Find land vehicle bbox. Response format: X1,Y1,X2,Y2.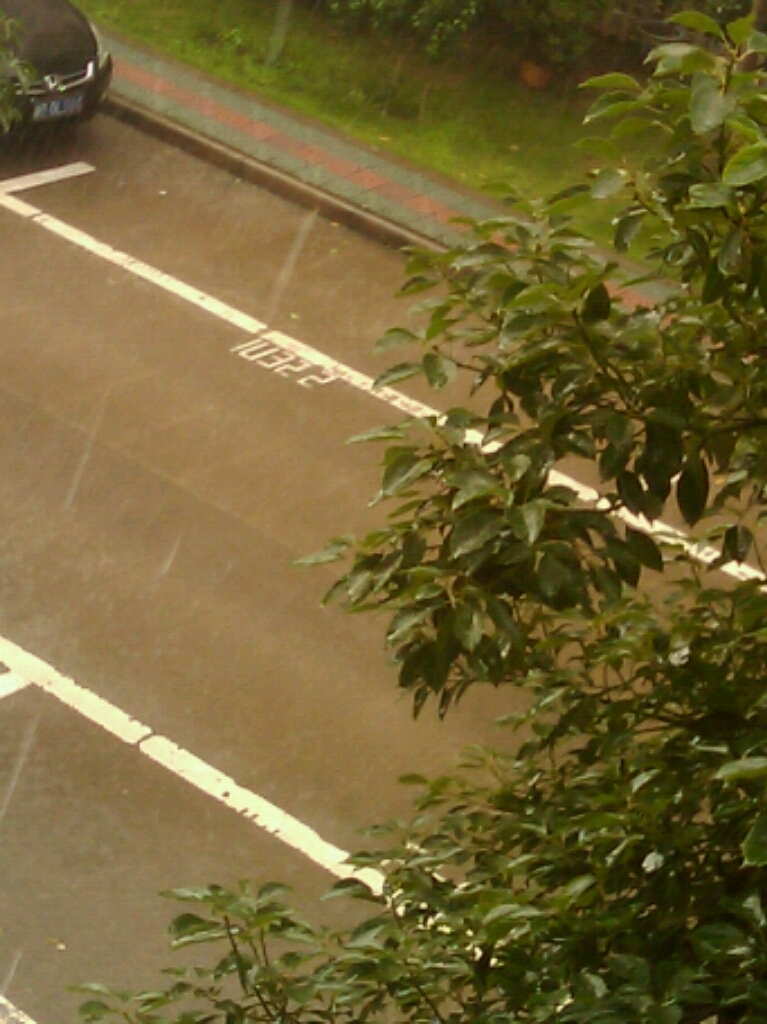
0,0,119,142.
